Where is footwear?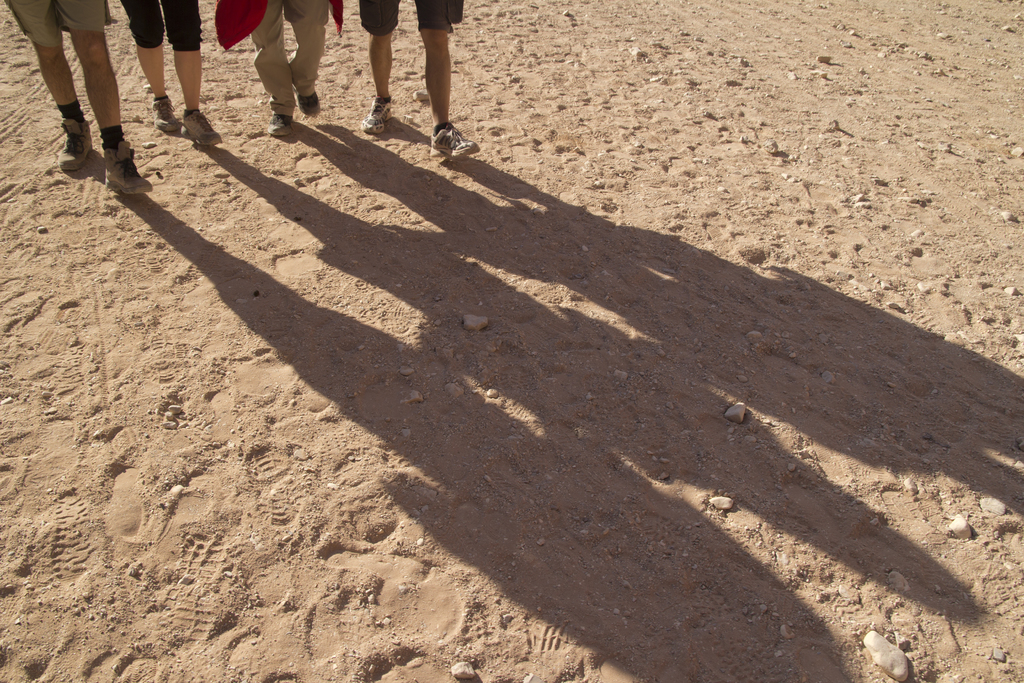
crop(104, 135, 154, 197).
